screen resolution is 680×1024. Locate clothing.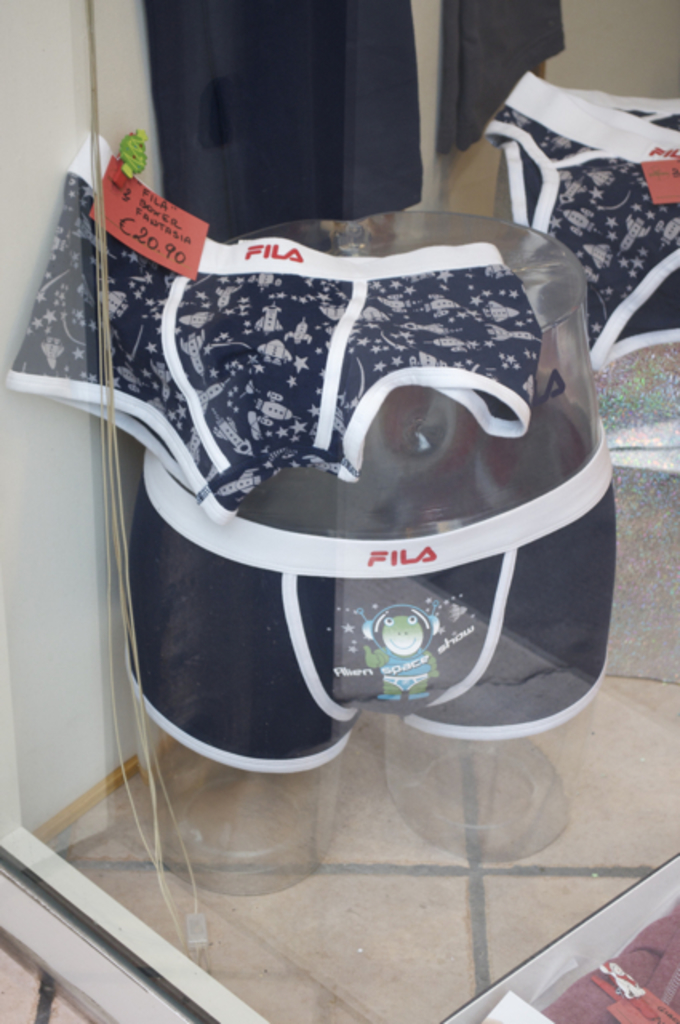
pyautogui.locateOnScreen(474, 85, 679, 323).
